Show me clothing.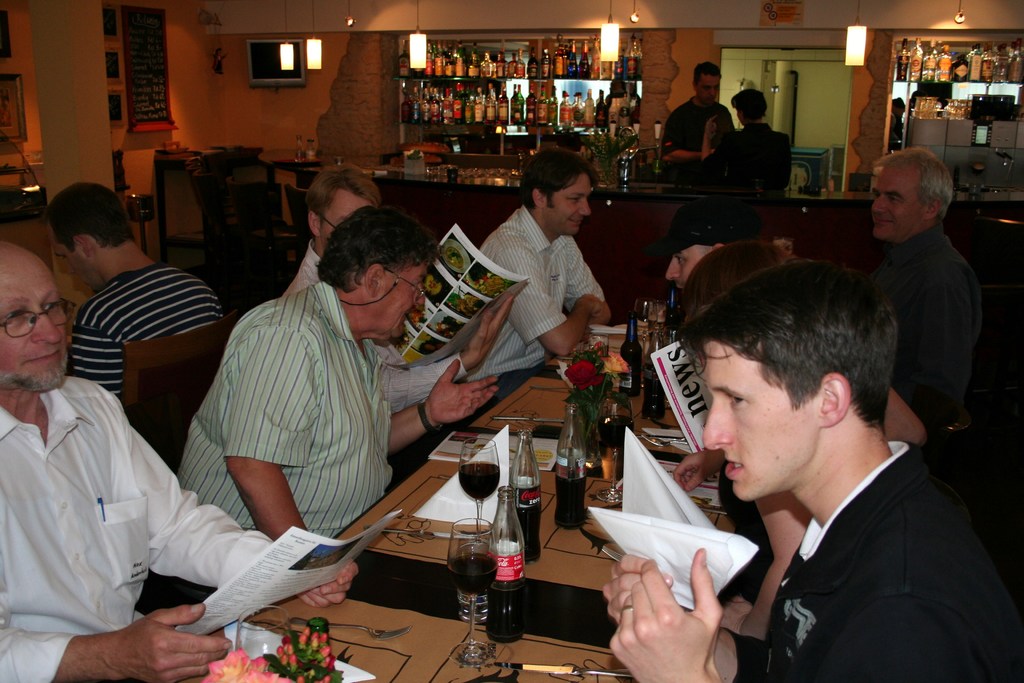
clothing is here: left=280, top=252, right=465, bottom=416.
